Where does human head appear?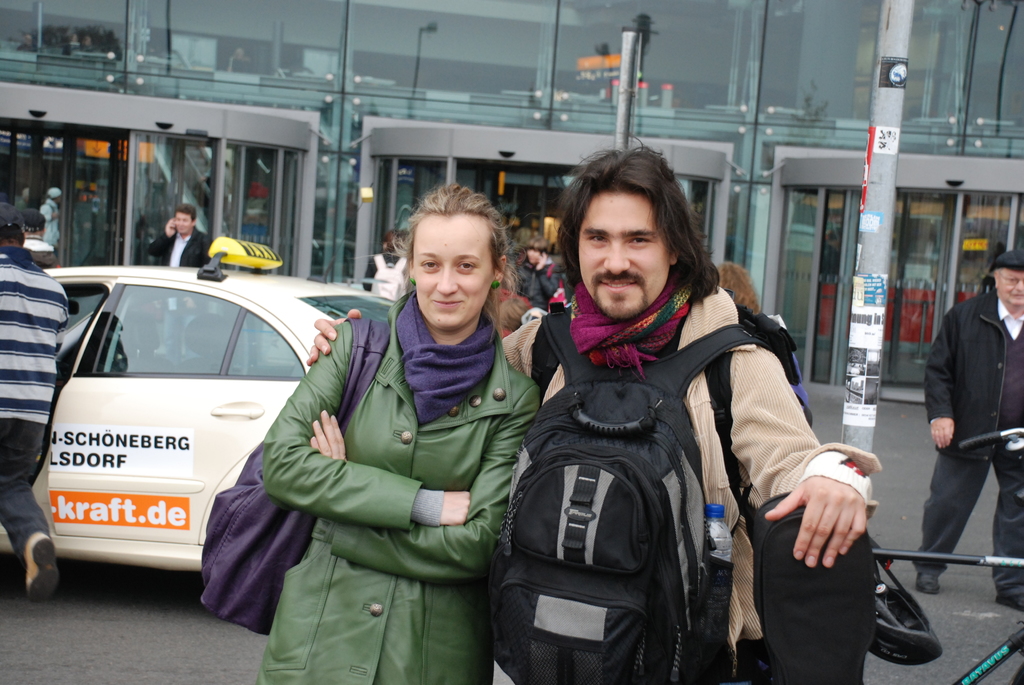
Appears at bbox=(391, 181, 527, 332).
